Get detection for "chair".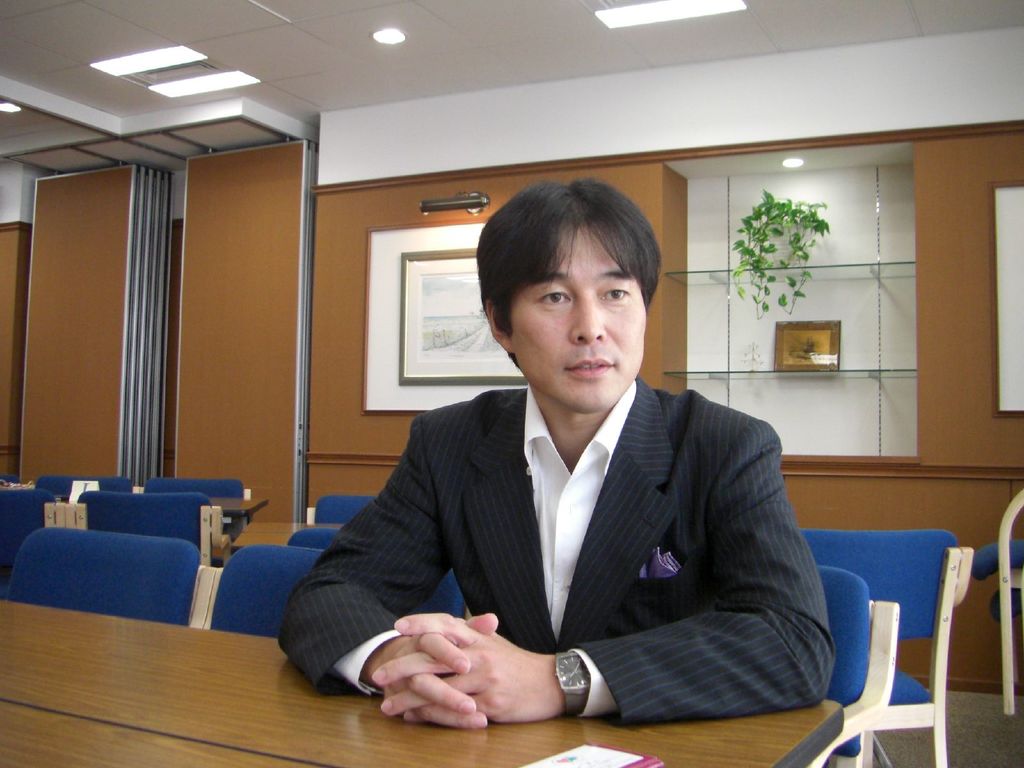
Detection: select_region(67, 492, 222, 567).
